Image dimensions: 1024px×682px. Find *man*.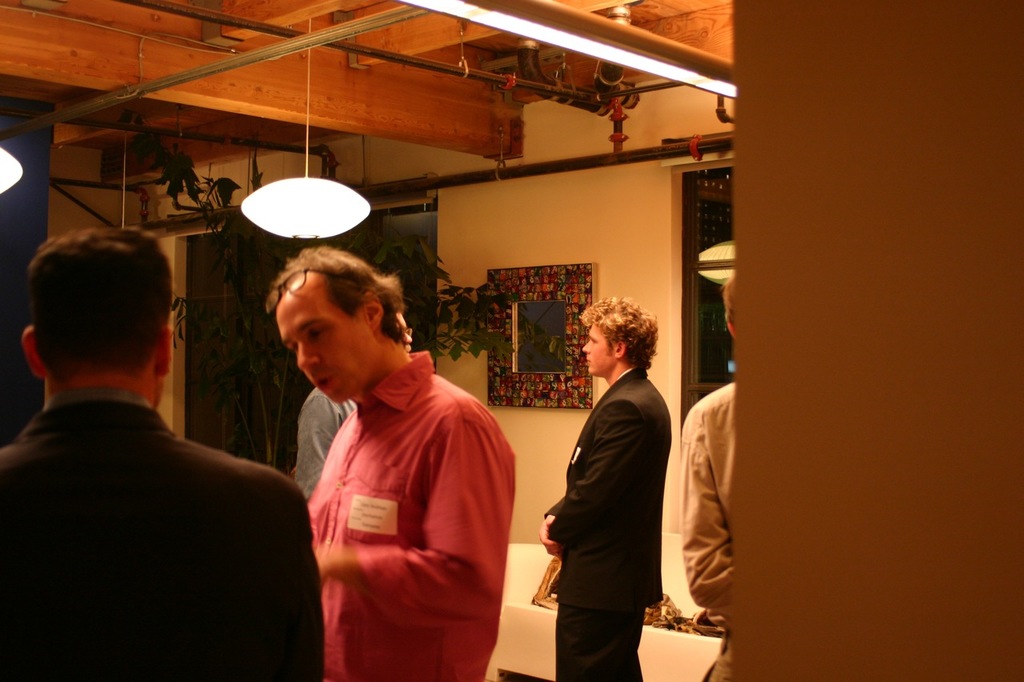
265,245,514,681.
